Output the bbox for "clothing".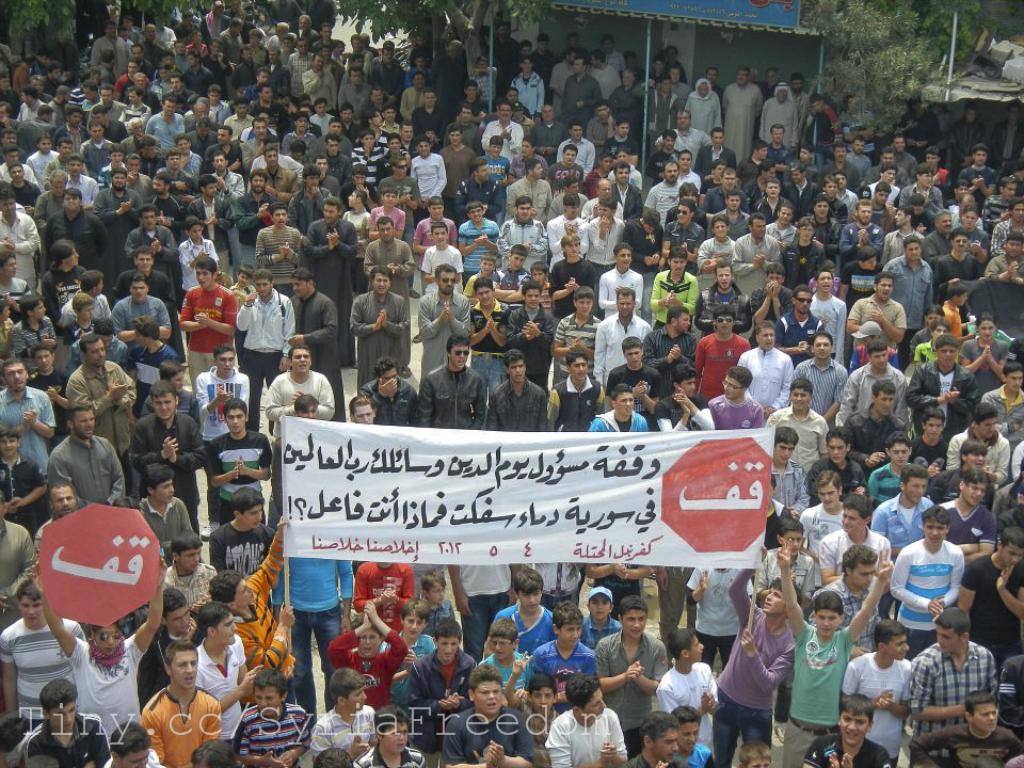
Rect(660, 671, 715, 739).
